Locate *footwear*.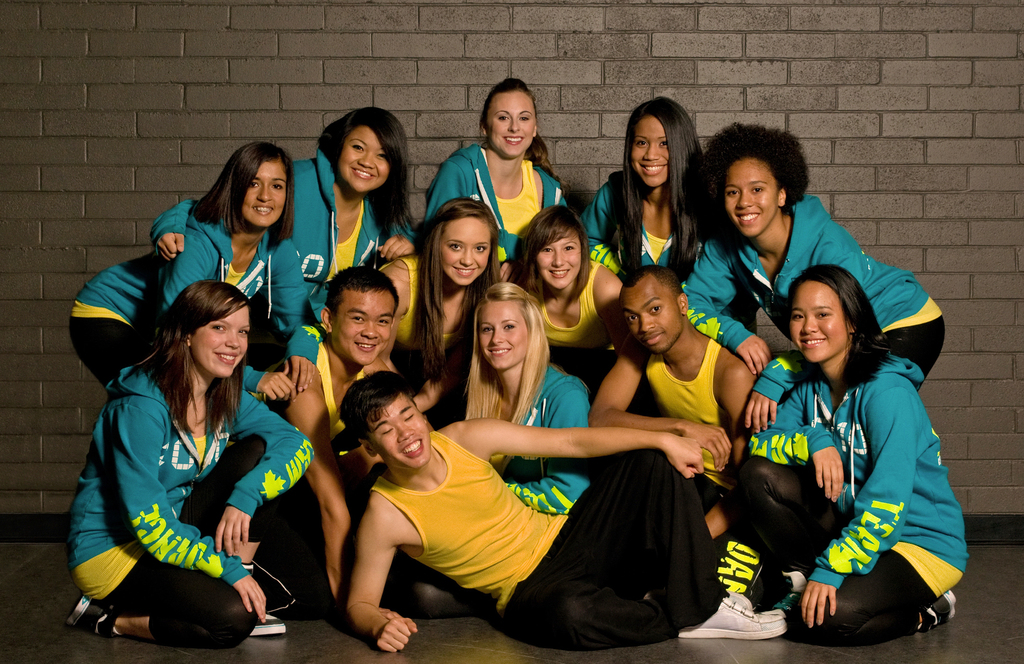
Bounding box: <box>67,593,120,633</box>.
